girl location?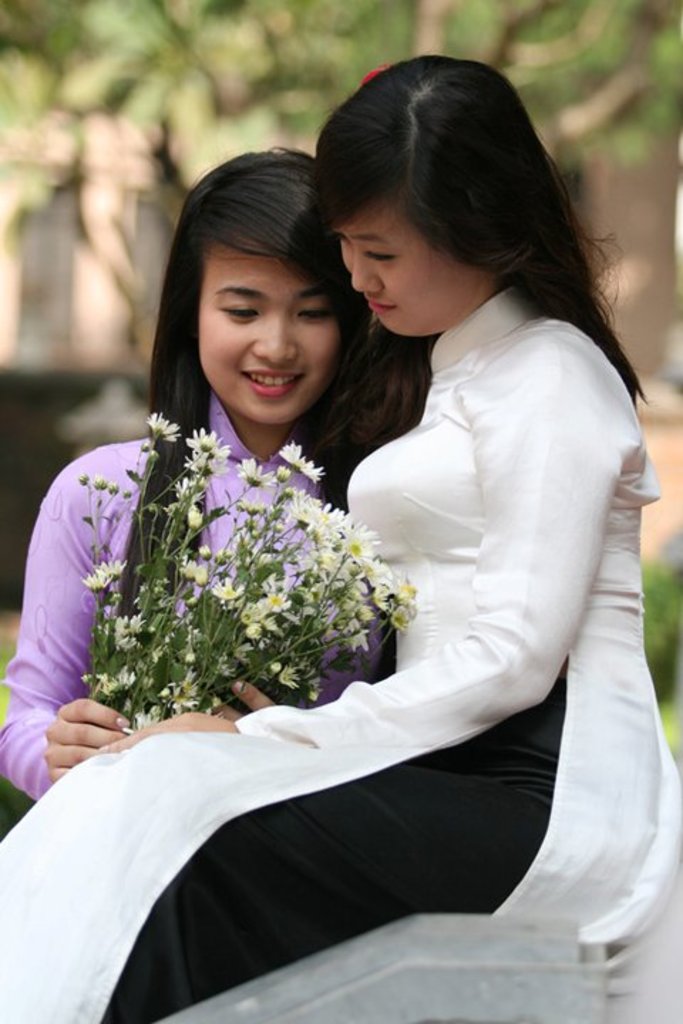
[0,149,424,831]
